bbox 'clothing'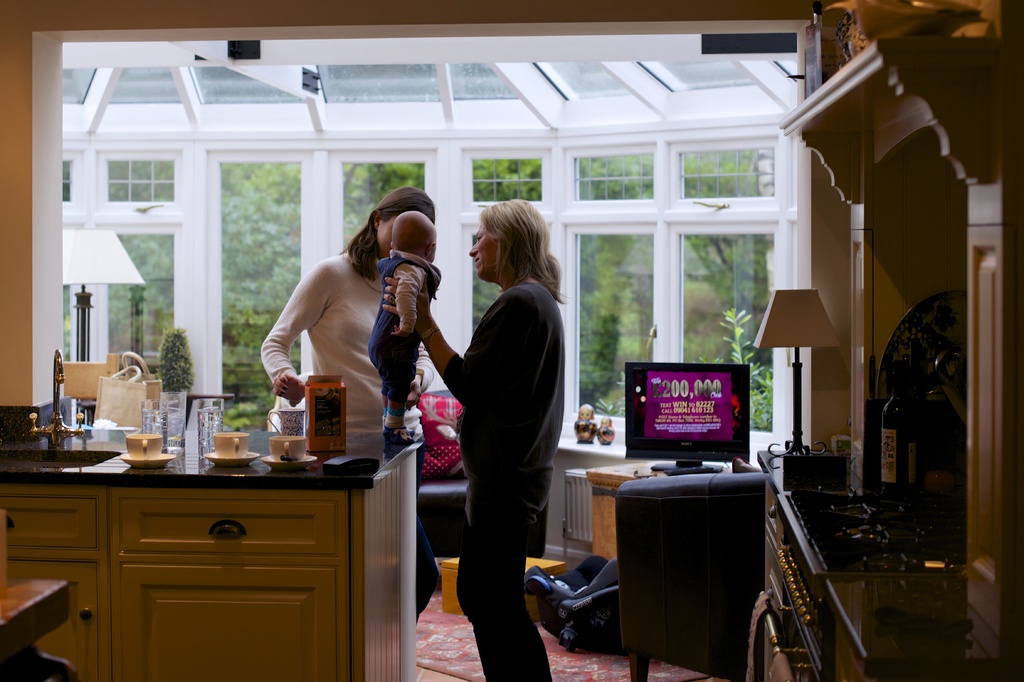
[x1=367, y1=246, x2=438, y2=431]
